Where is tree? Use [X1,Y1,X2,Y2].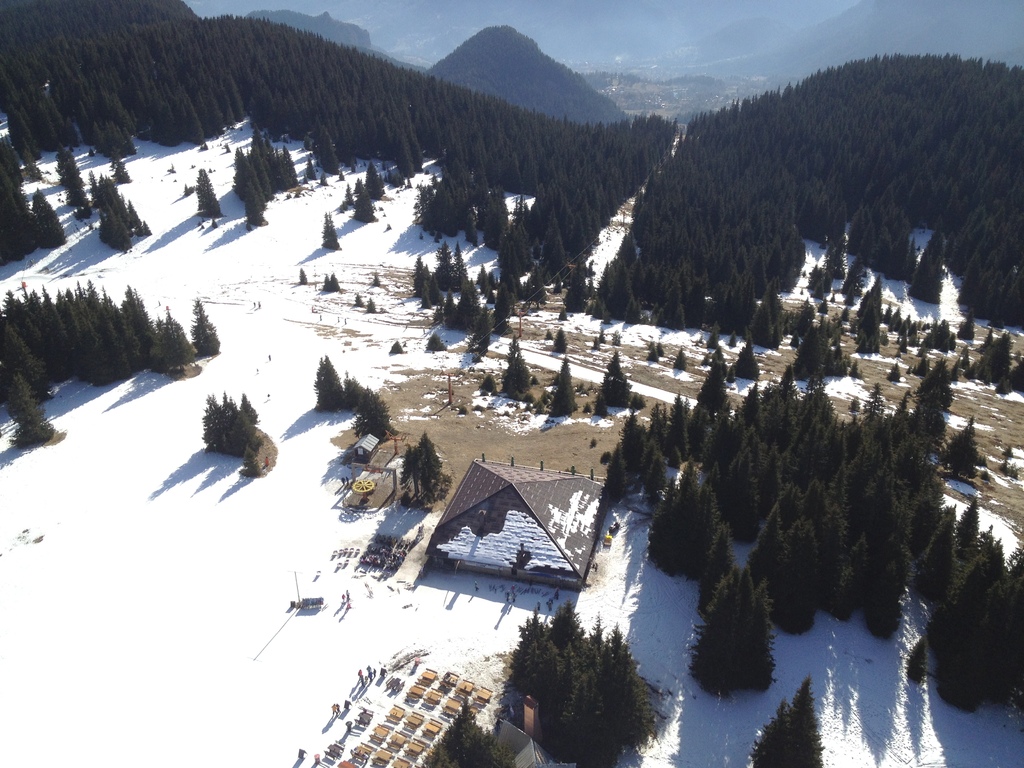
[237,397,262,422].
